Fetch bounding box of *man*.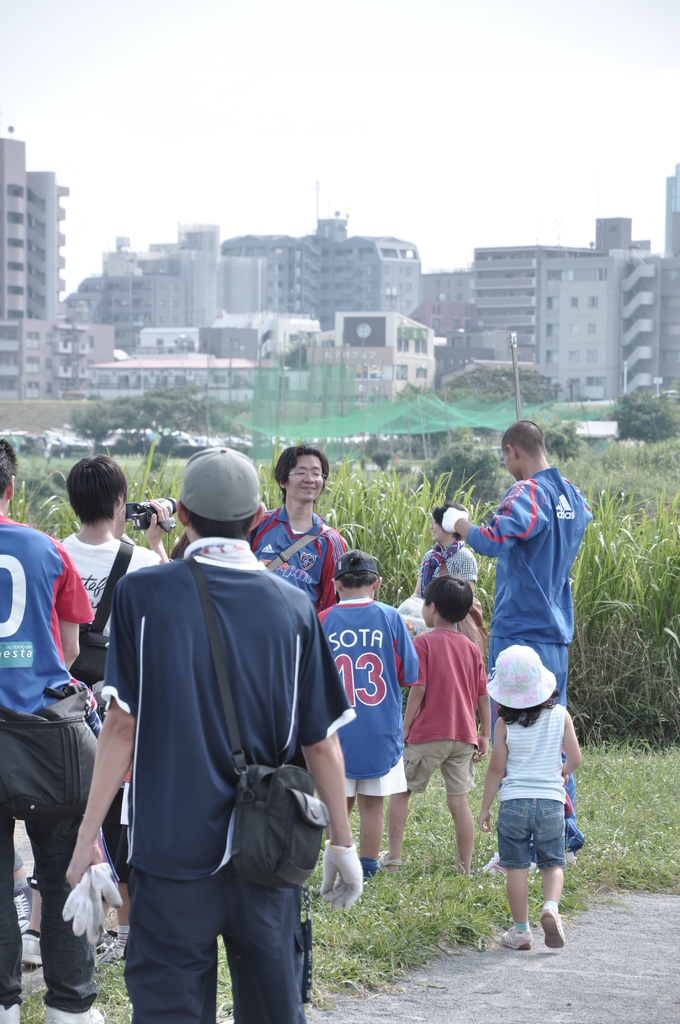
Bbox: (x1=442, y1=419, x2=600, y2=868).
